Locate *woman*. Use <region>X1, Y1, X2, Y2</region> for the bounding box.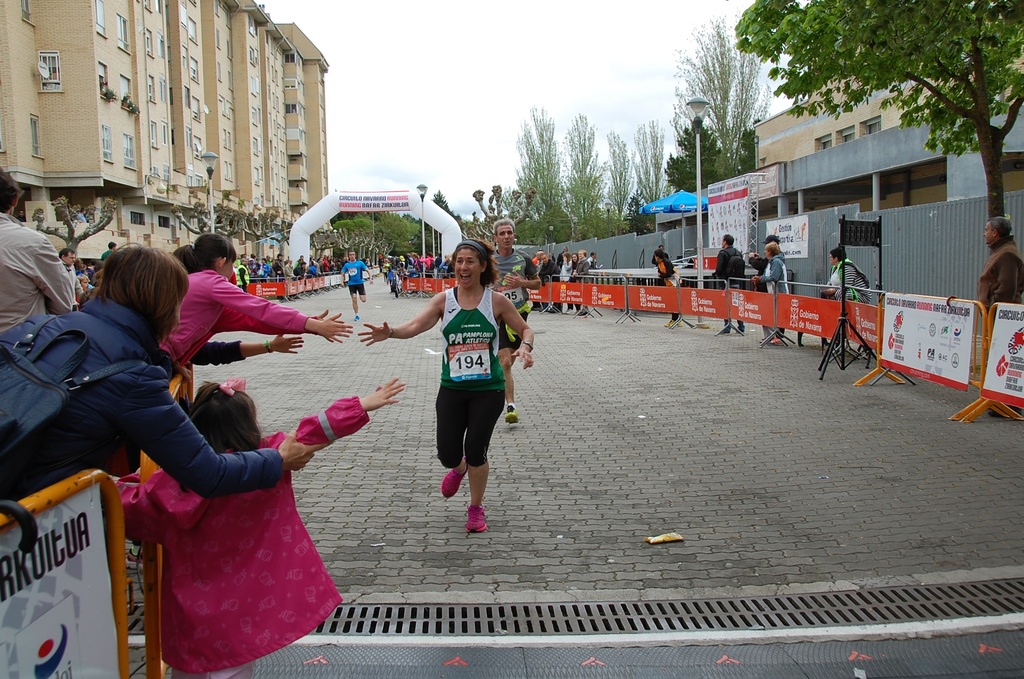
<region>558, 252, 572, 313</region>.
